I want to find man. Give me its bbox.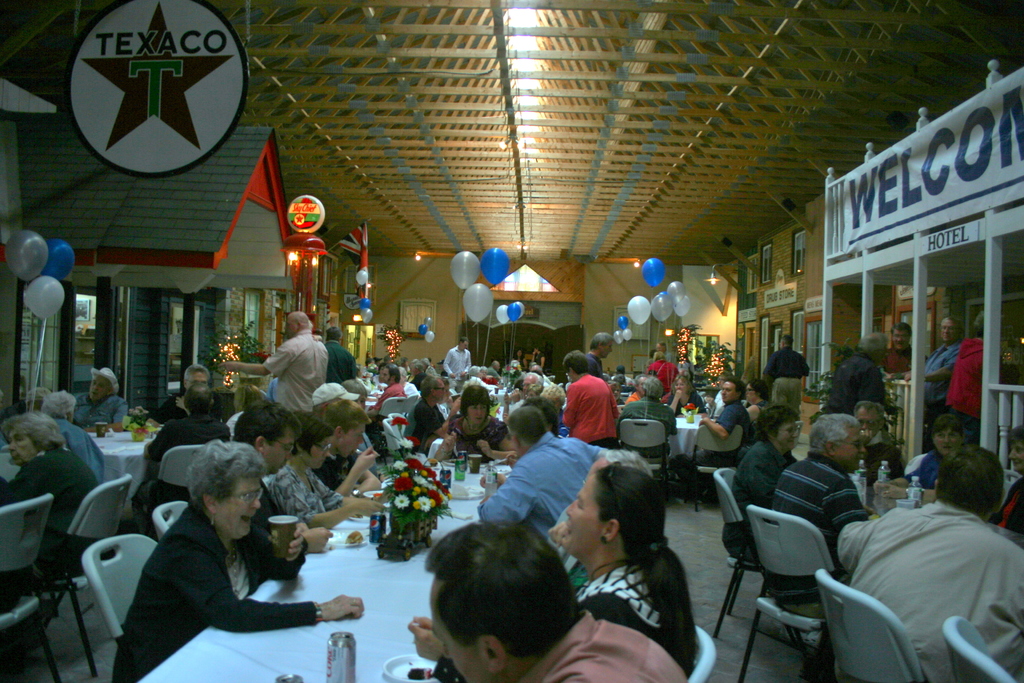
l=223, t=308, r=325, b=425.
